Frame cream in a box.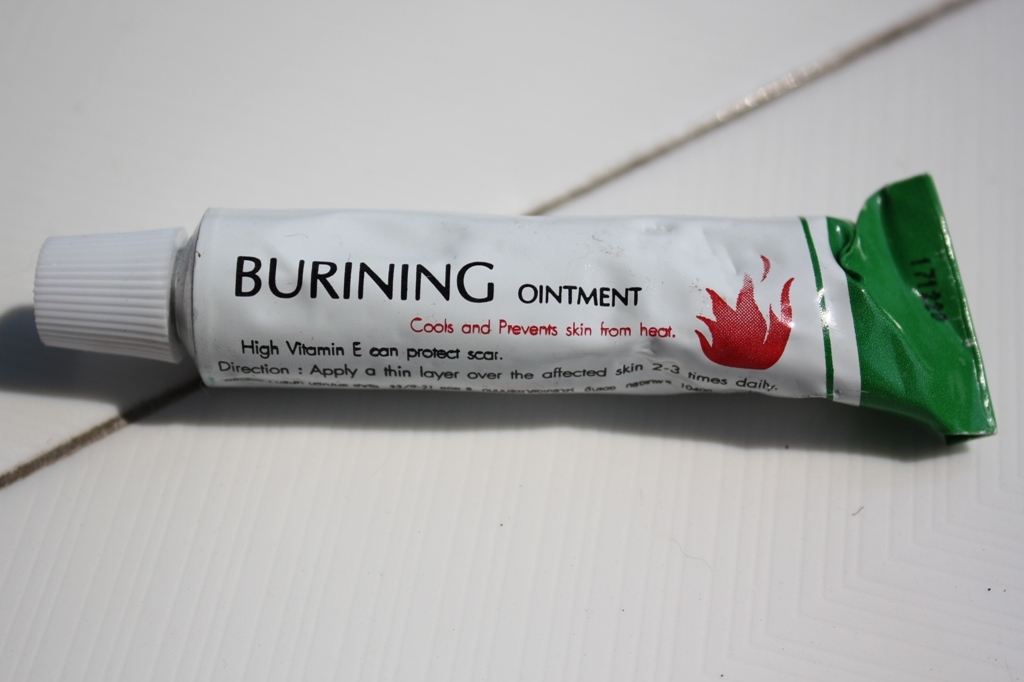
<box>90,99,945,455</box>.
